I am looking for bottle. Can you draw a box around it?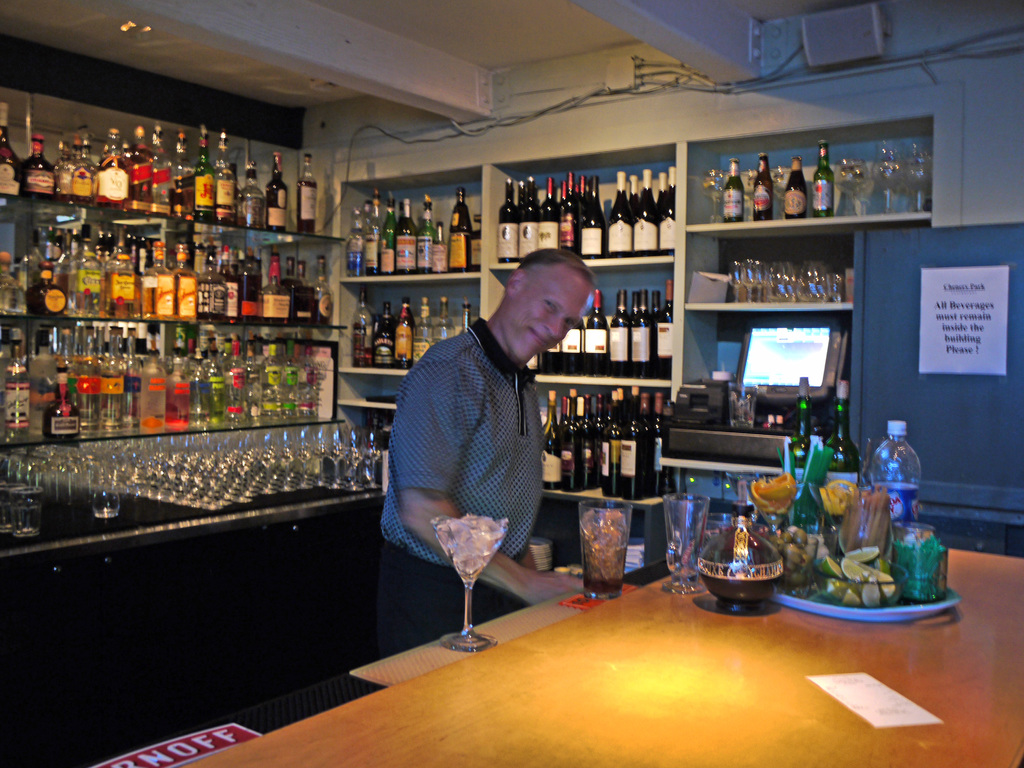
Sure, the bounding box is left=785, top=376, right=810, bottom=479.
